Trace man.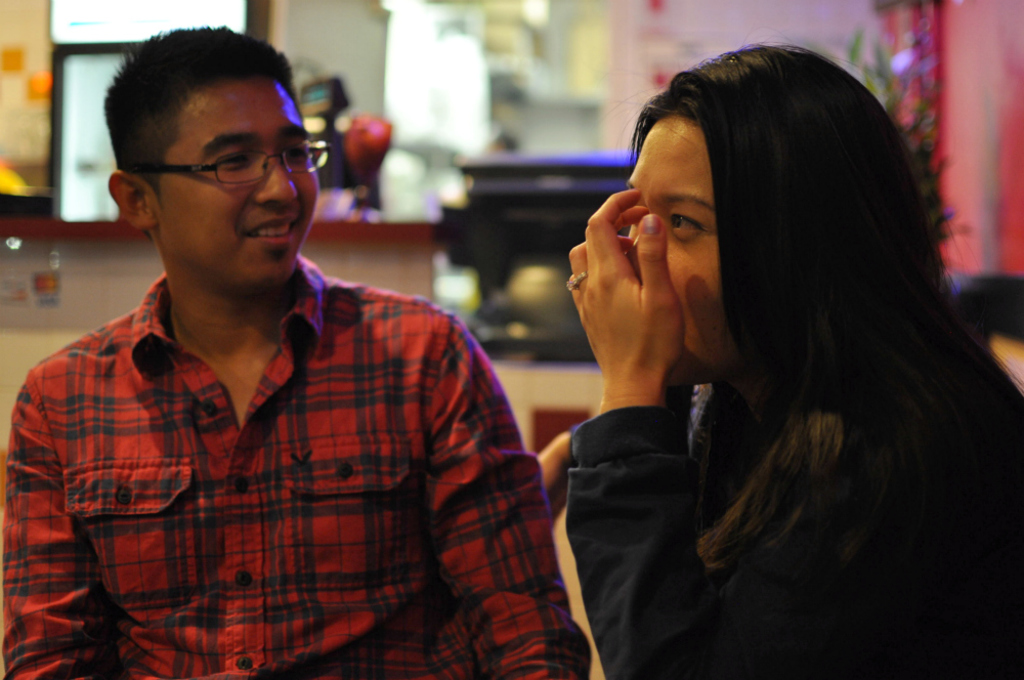
Traced to bbox=[20, 39, 583, 665].
